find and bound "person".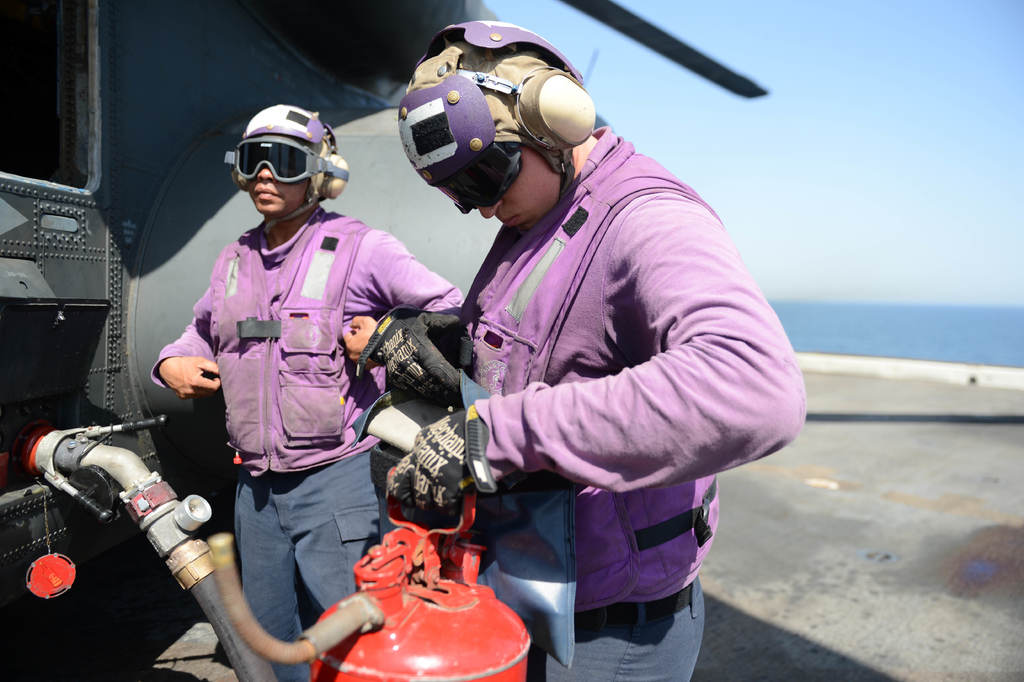
Bound: Rect(381, 22, 808, 681).
